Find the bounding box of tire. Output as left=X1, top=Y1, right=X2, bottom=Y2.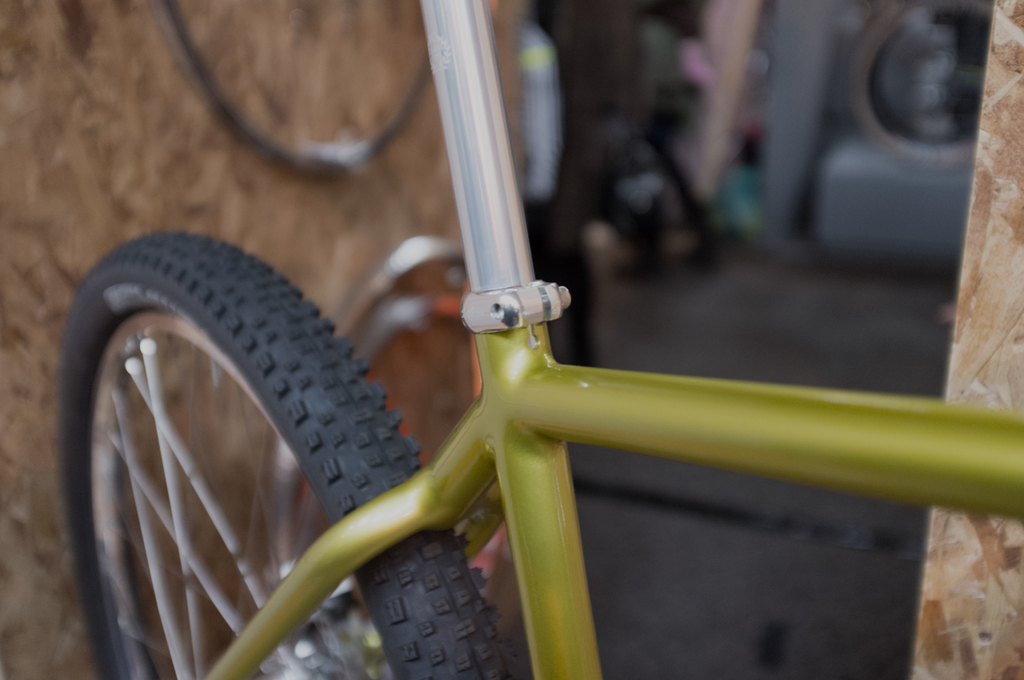
left=150, top=0, right=432, bottom=180.
